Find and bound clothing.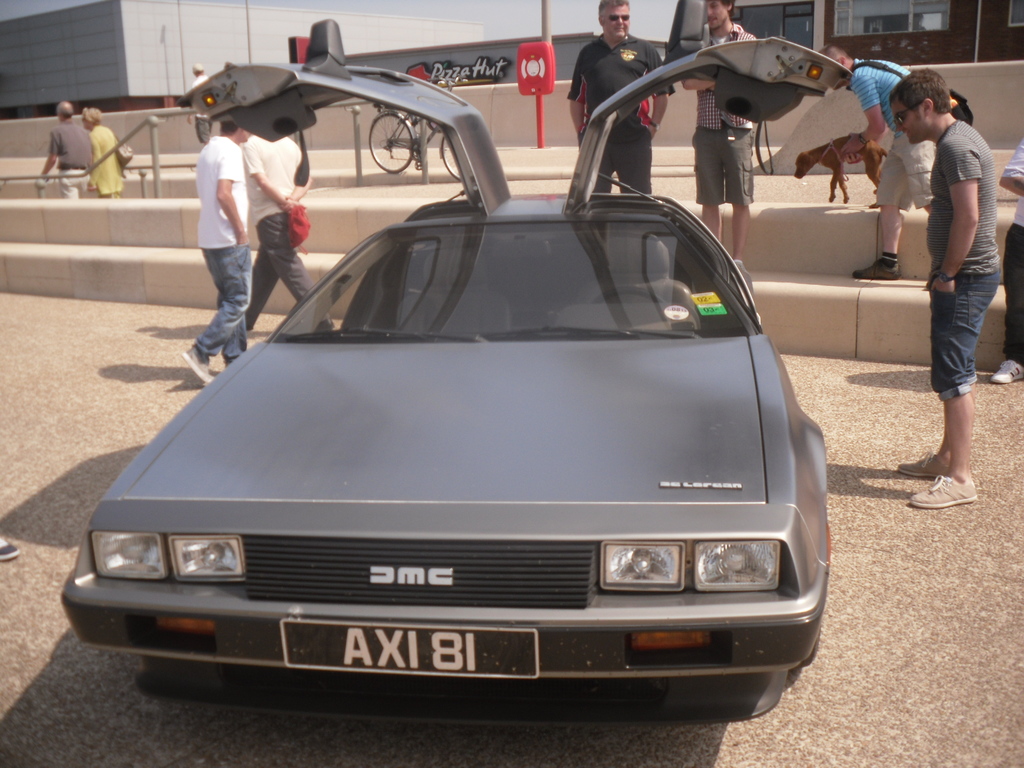
Bound: [x1=84, y1=124, x2=123, y2=196].
